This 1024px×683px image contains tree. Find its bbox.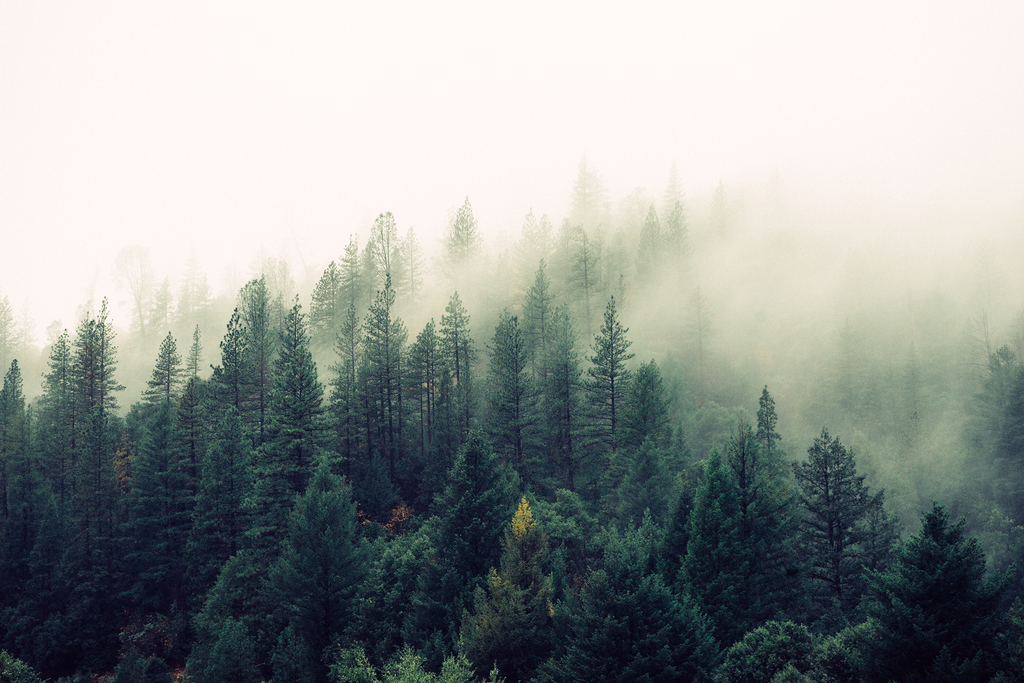
{"left": 540, "top": 302, "right": 588, "bottom": 488}.
